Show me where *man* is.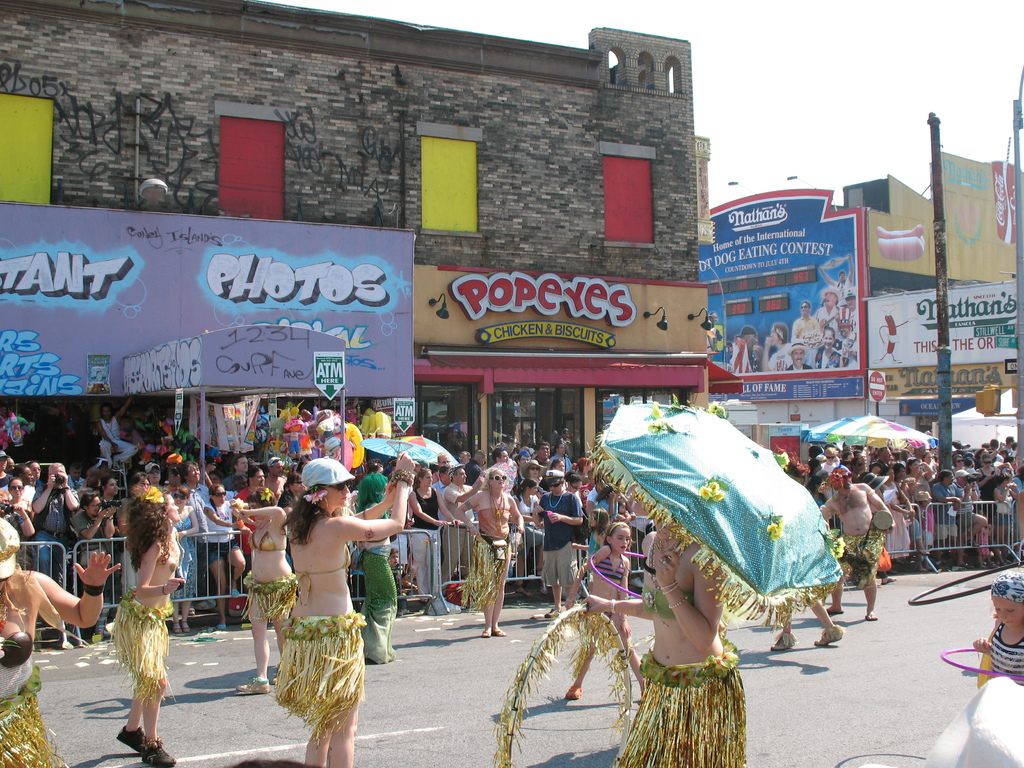
*man* is at crop(0, 450, 11, 491).
